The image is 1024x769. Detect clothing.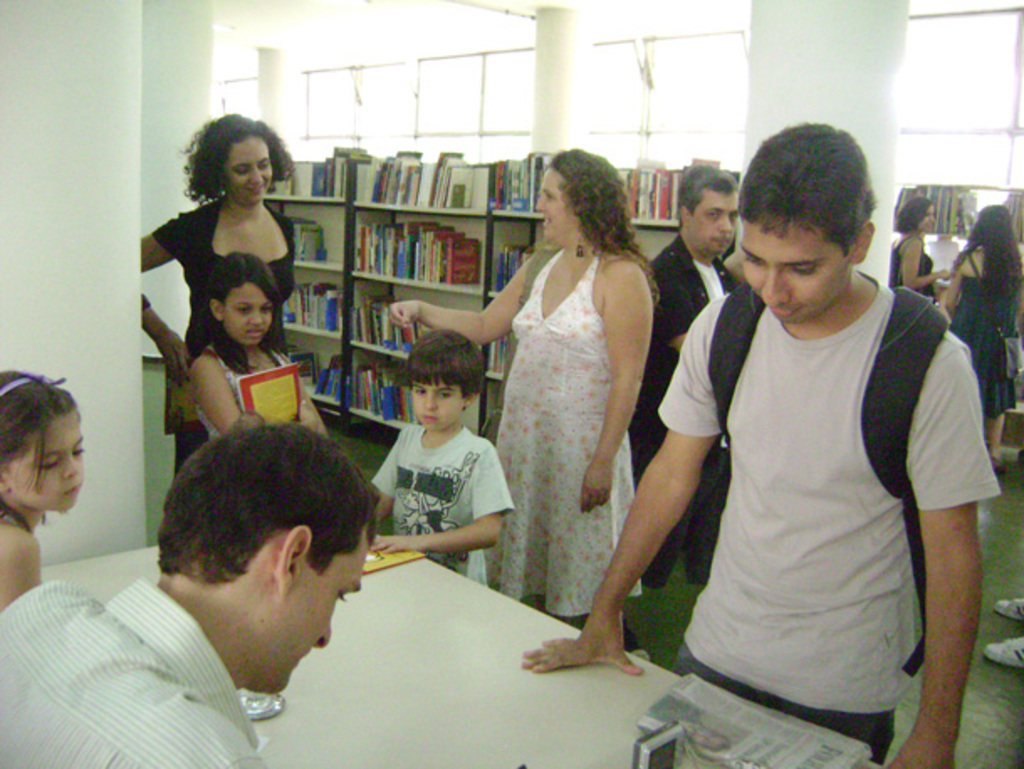
Detection: box=[653, 217, 982, 744].
